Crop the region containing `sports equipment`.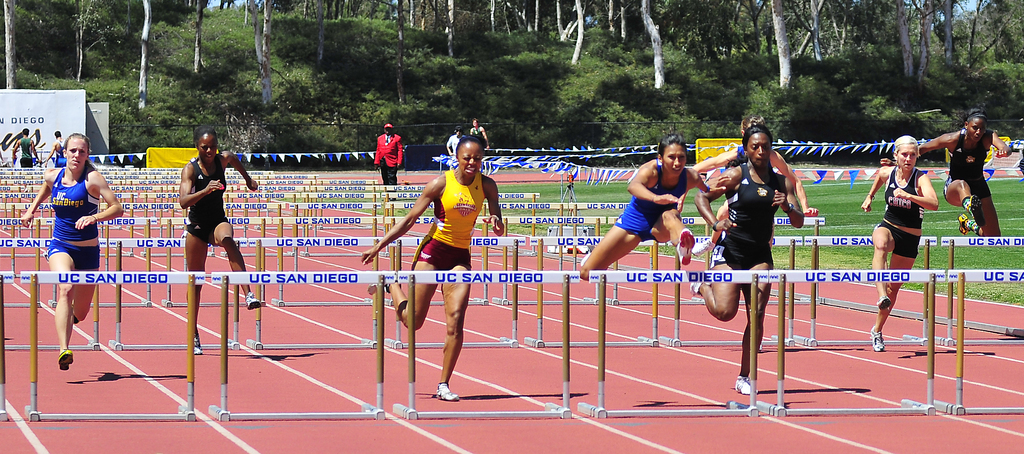
Crop region: x1=361 y1=280 x2=402 y2=294.
